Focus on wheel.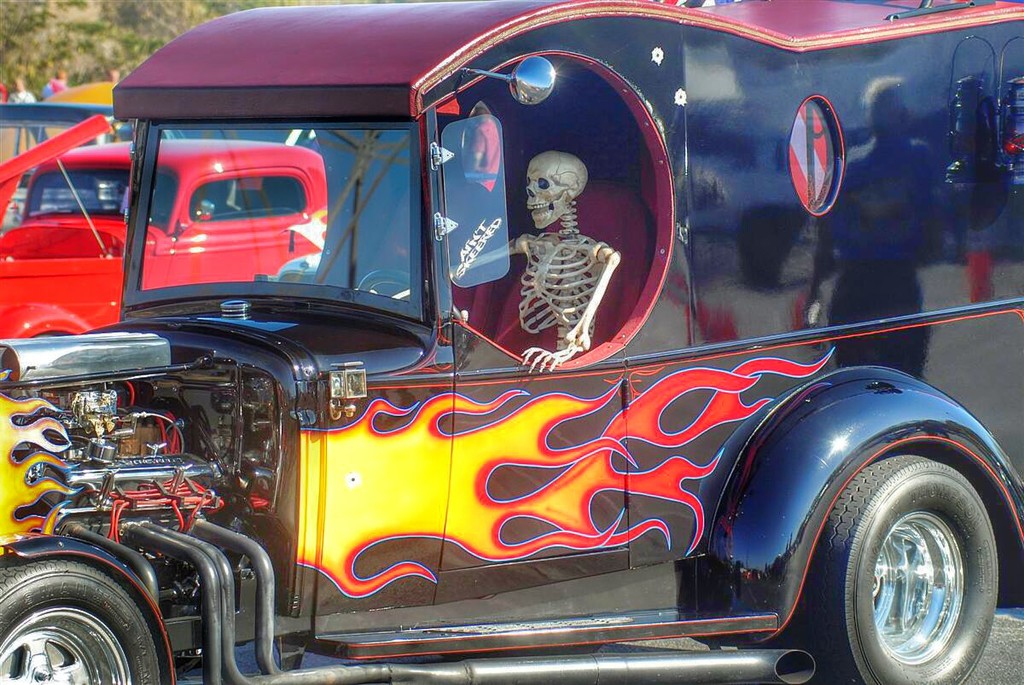
Focused at x1=782 y1=448 x2=1002 y2=684.
